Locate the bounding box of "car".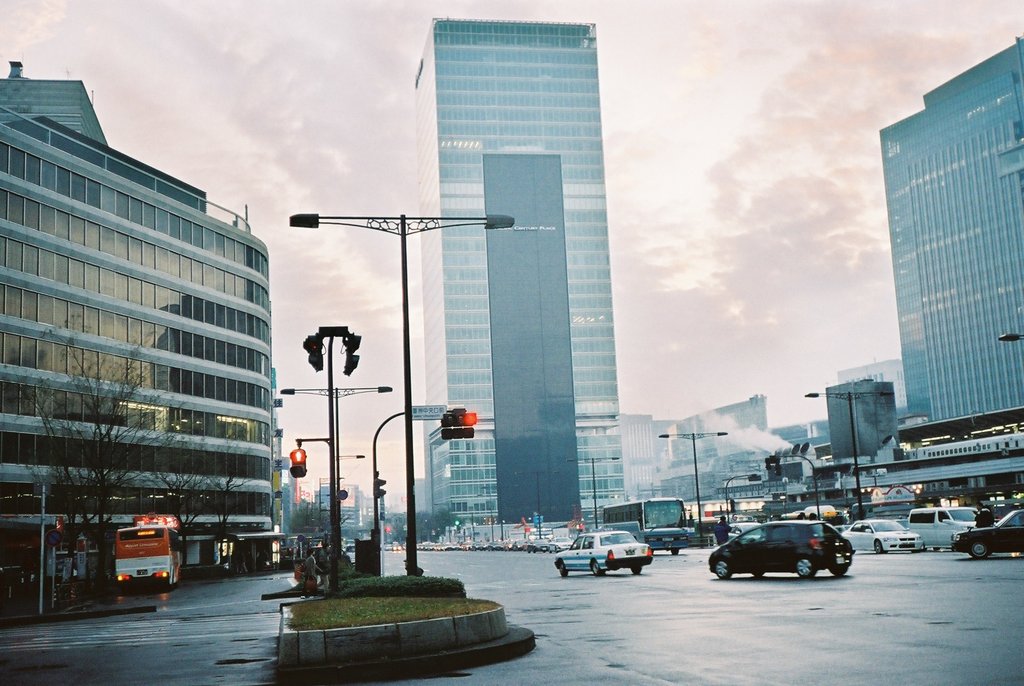
Bounding box: (952, 510, 1023, 562).
